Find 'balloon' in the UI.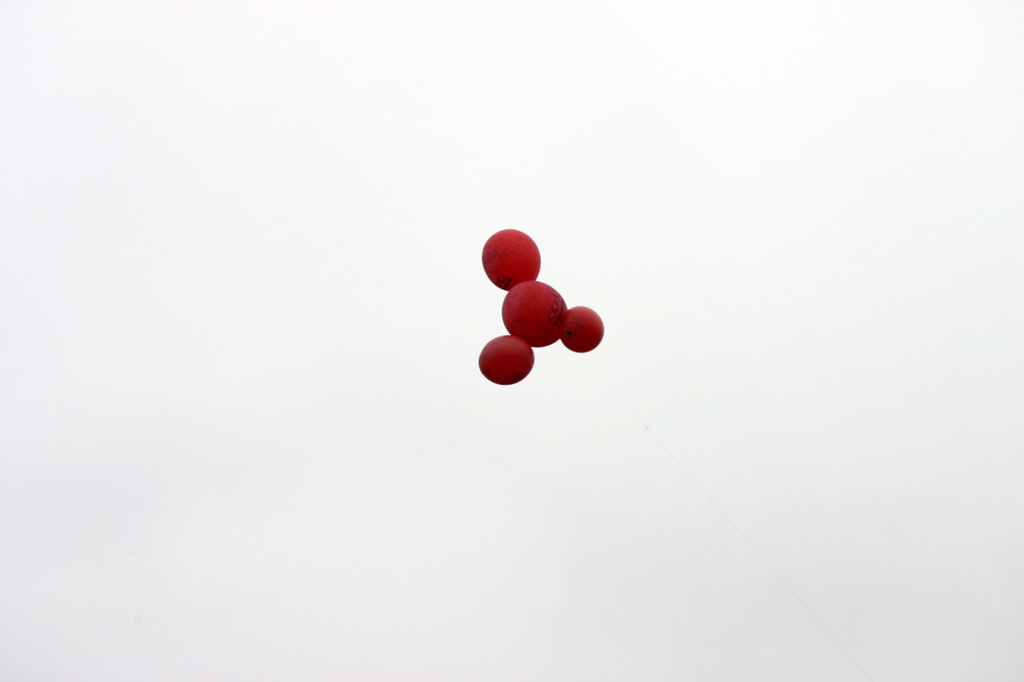
UI element at crop(558, 304, 601, 352).
